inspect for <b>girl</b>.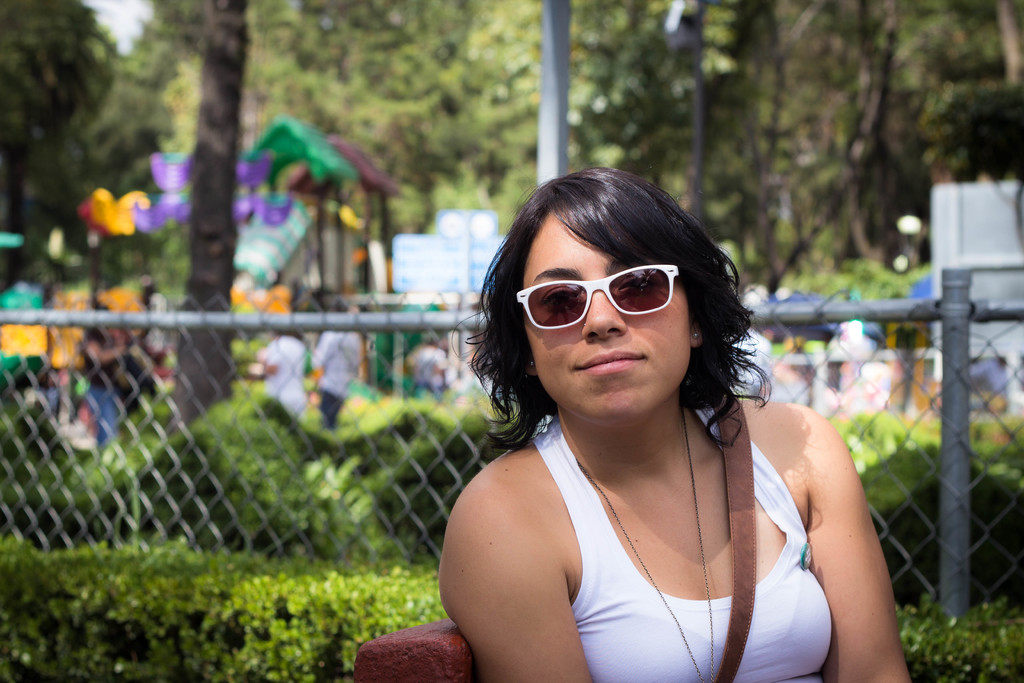
Inspection: (435, 170, 915, 682).
